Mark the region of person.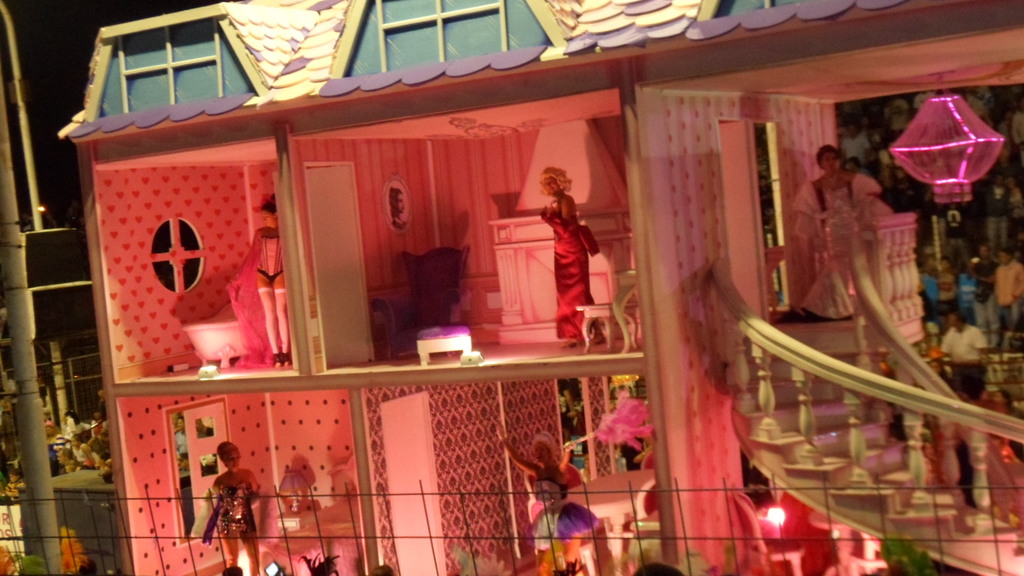
Region: (left=946, top=305, right=991, bottom=401).
